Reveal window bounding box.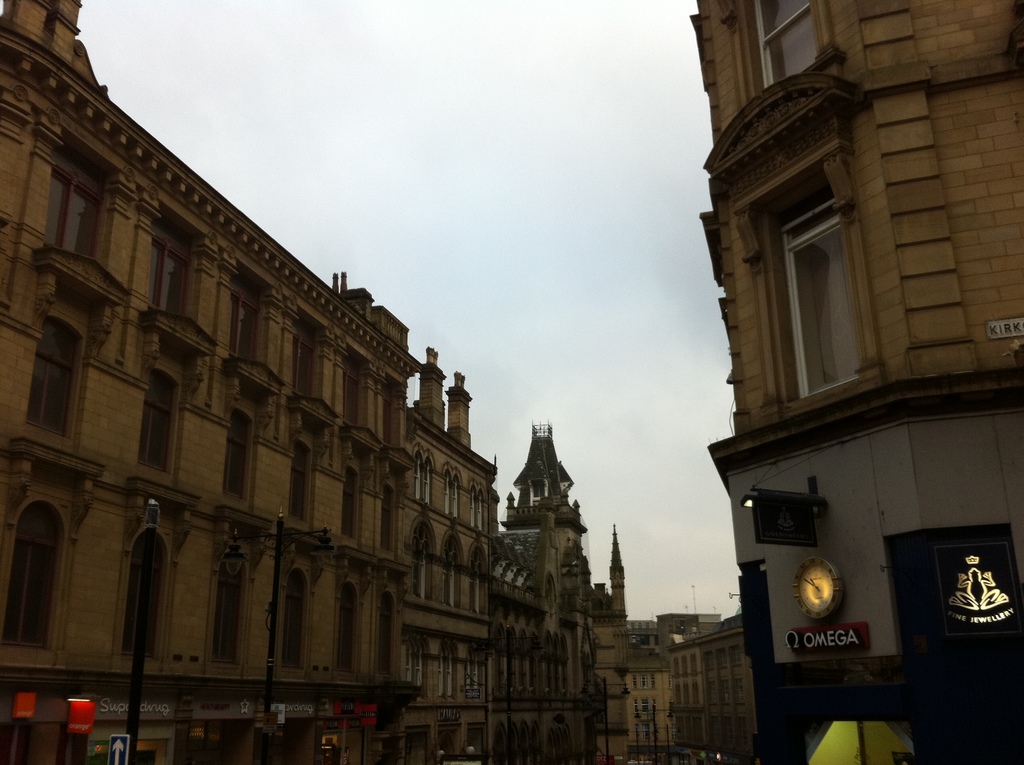
Revealed: 344/341/372/430.
